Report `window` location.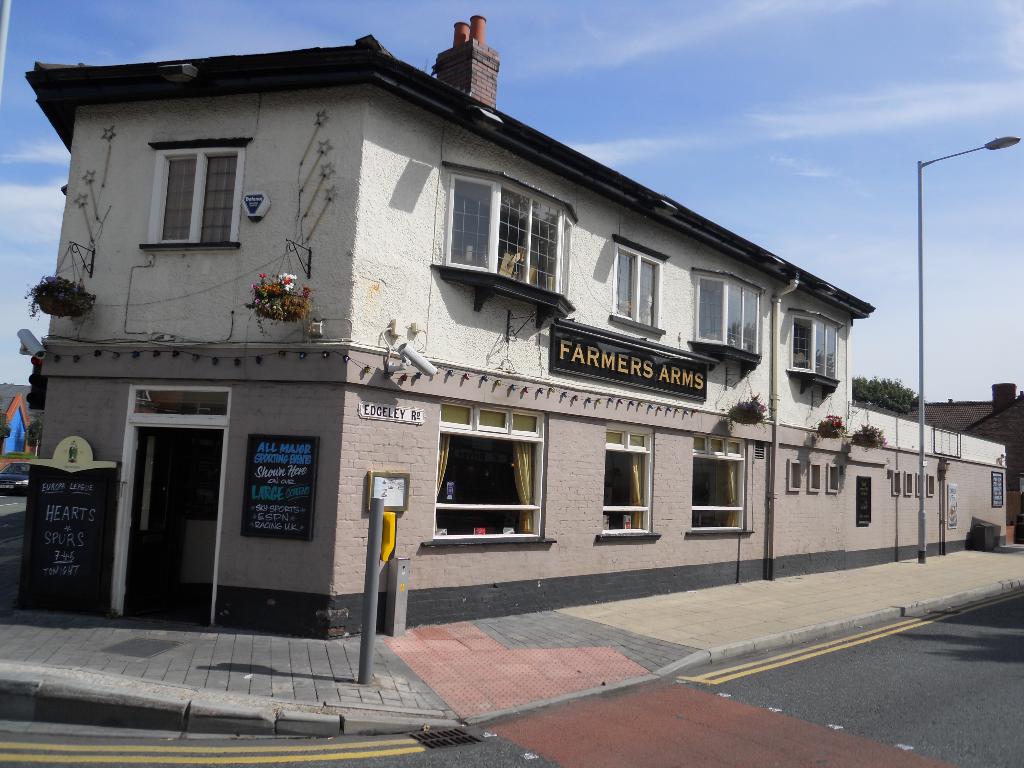
Report: box(689, 434, 752, 536).
